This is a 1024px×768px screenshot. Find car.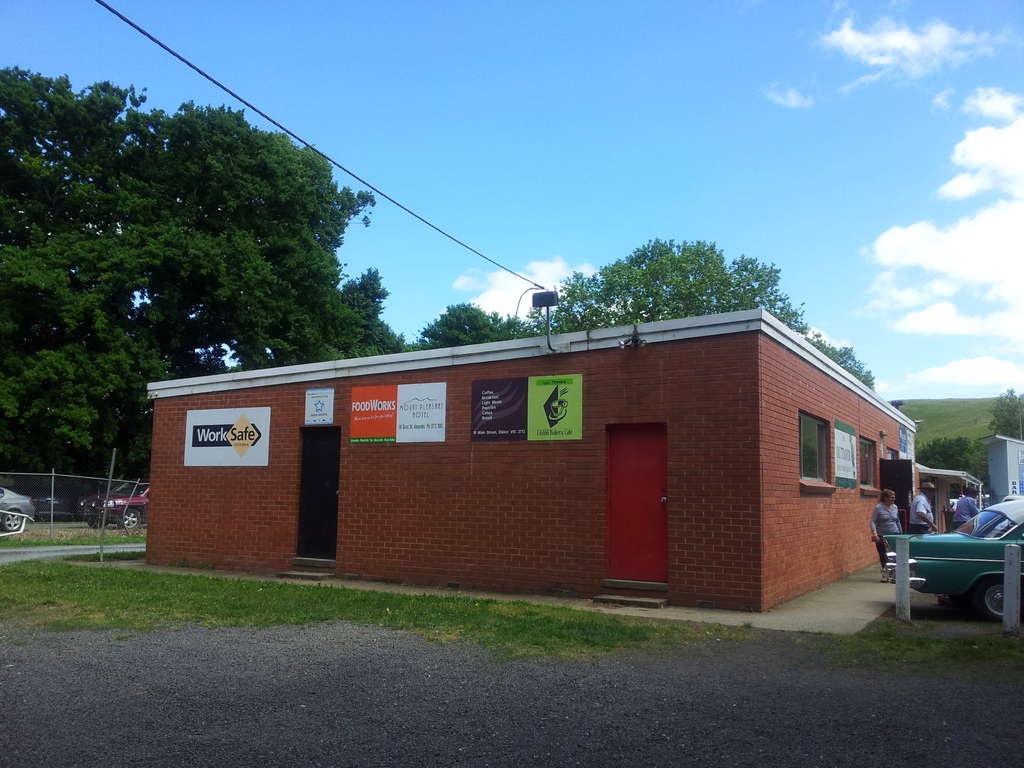
Bounding box: (0, 486, 42, 534).
